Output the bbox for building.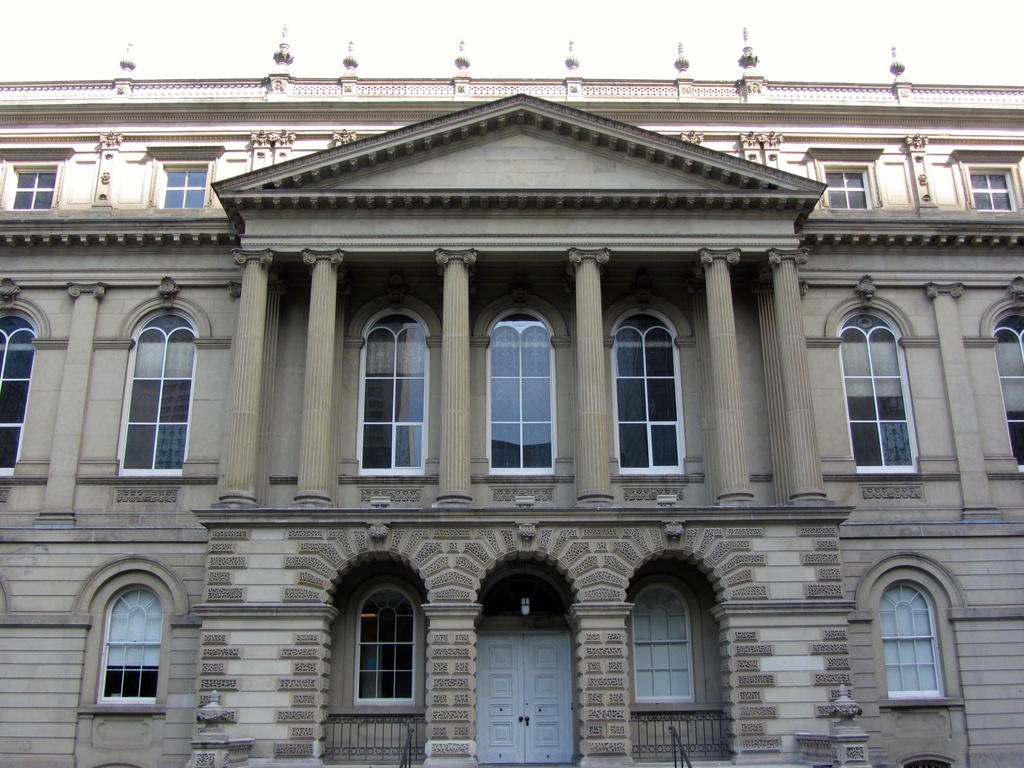
<region>0, 22, 1023, 767</region>.
